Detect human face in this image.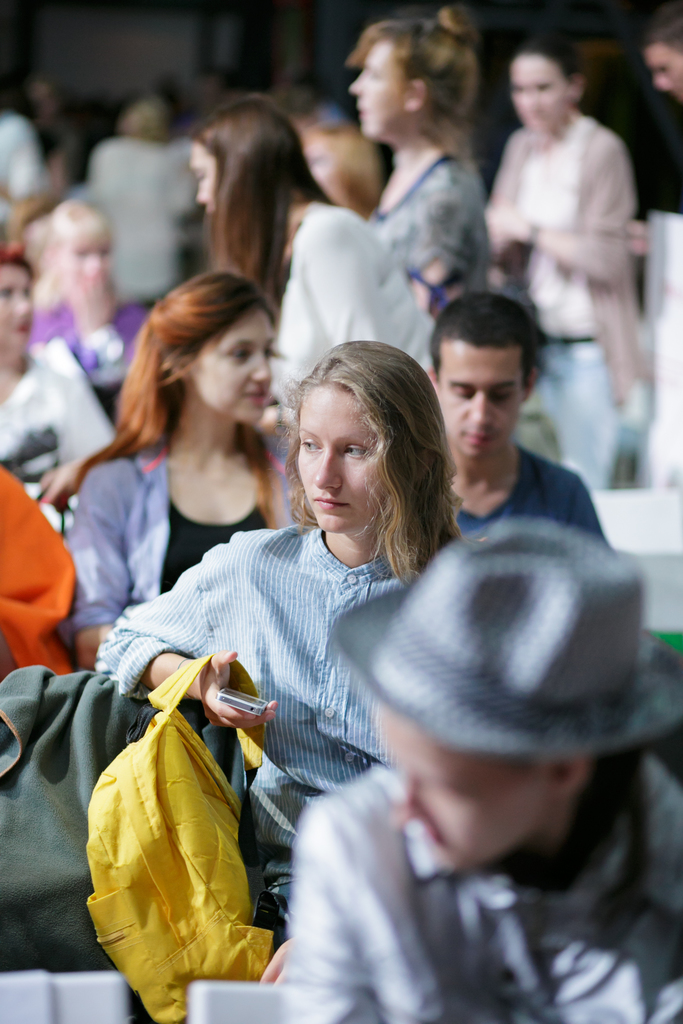
Detection: <box>436,340,529,463</box>.
